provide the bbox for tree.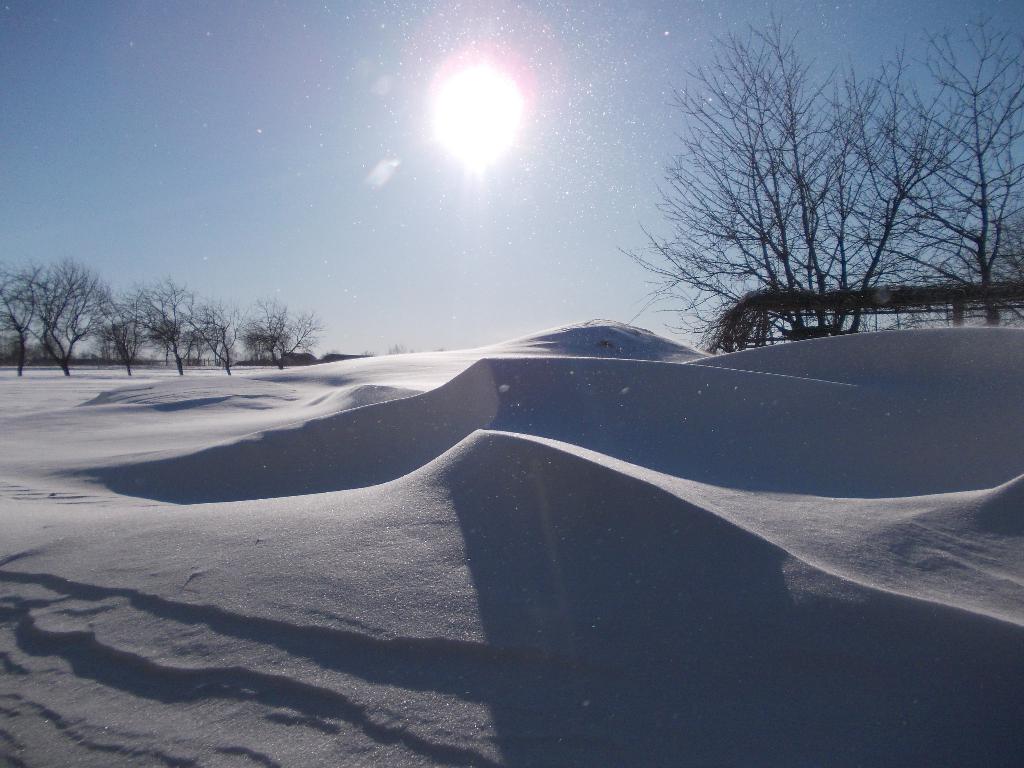
<box>0,253,56,360</box>.
